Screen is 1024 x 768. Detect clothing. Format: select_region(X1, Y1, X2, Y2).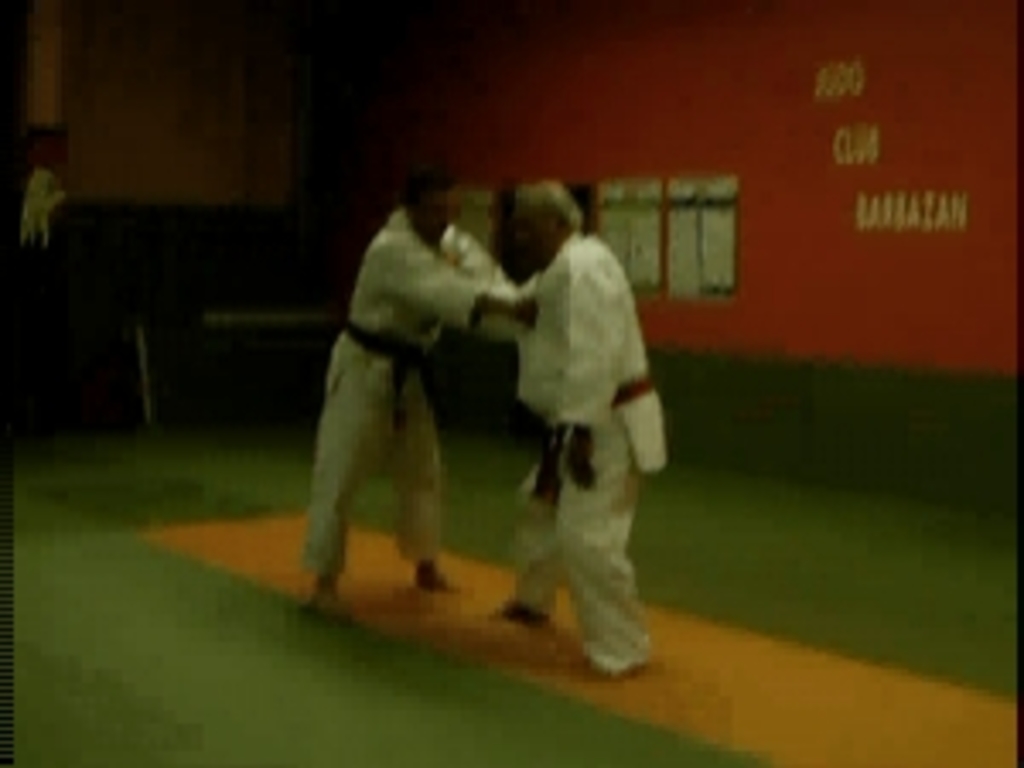
select_region(304, 205, 536, 591).
